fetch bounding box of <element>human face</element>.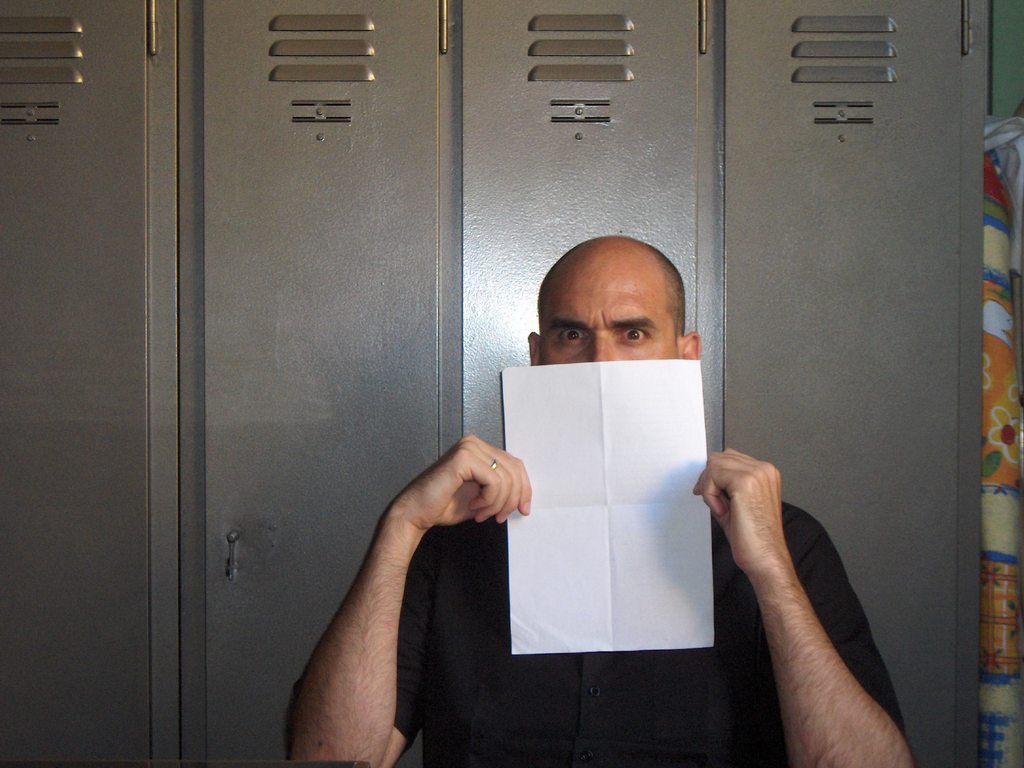
Bbox: bbox=(535, 271, 680, 362).
